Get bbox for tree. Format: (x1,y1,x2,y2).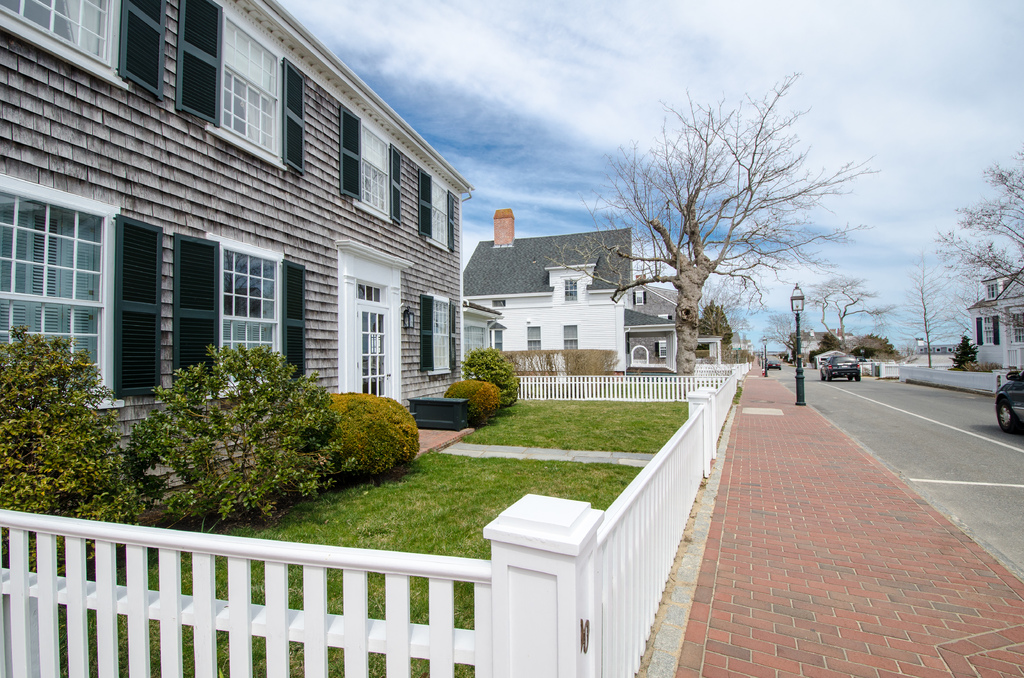
(806,273,896,353).
